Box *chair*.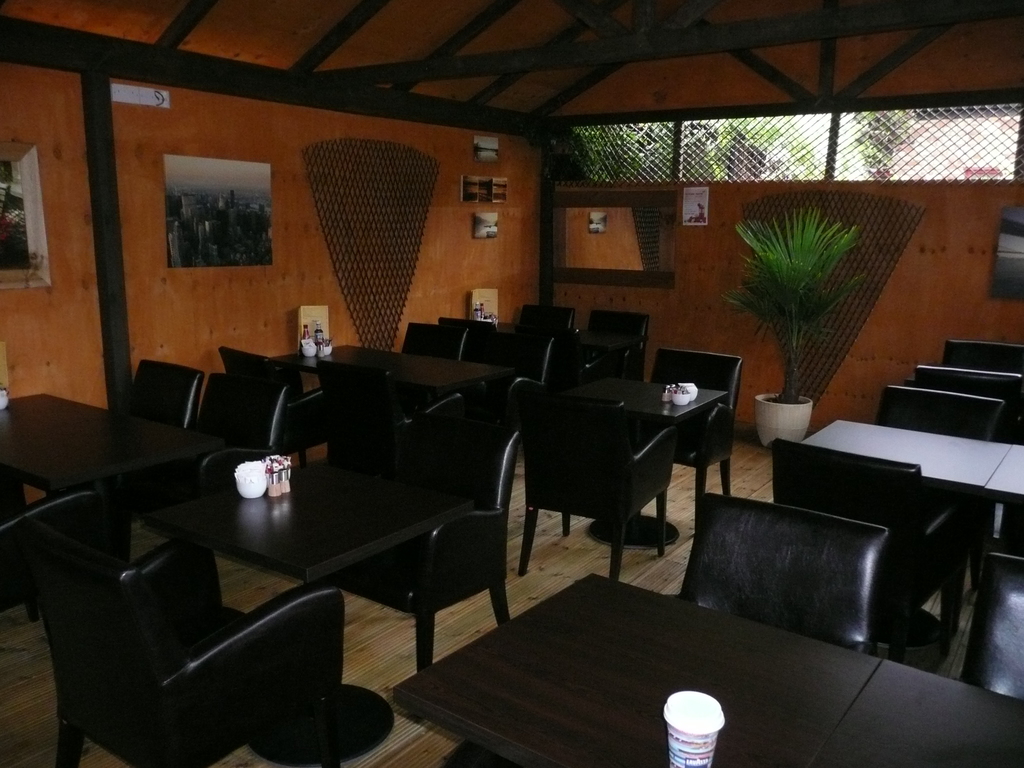
x1=906 y1=364 x2=1023 y2=415.
